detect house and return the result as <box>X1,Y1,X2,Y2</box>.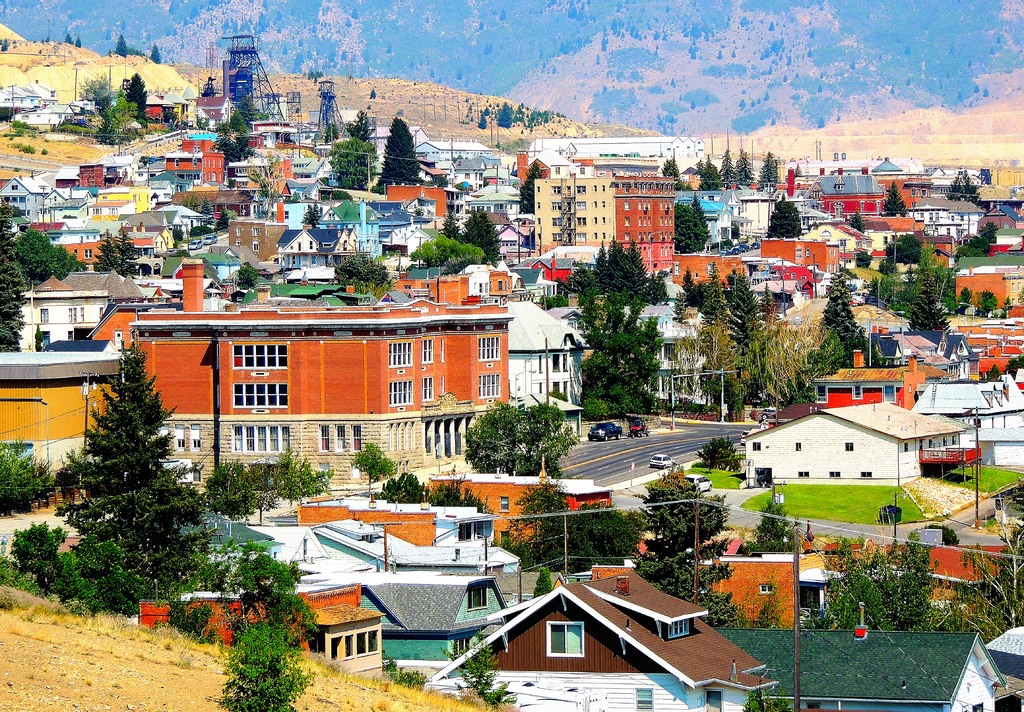
<box>401,491,520,573</box>.
